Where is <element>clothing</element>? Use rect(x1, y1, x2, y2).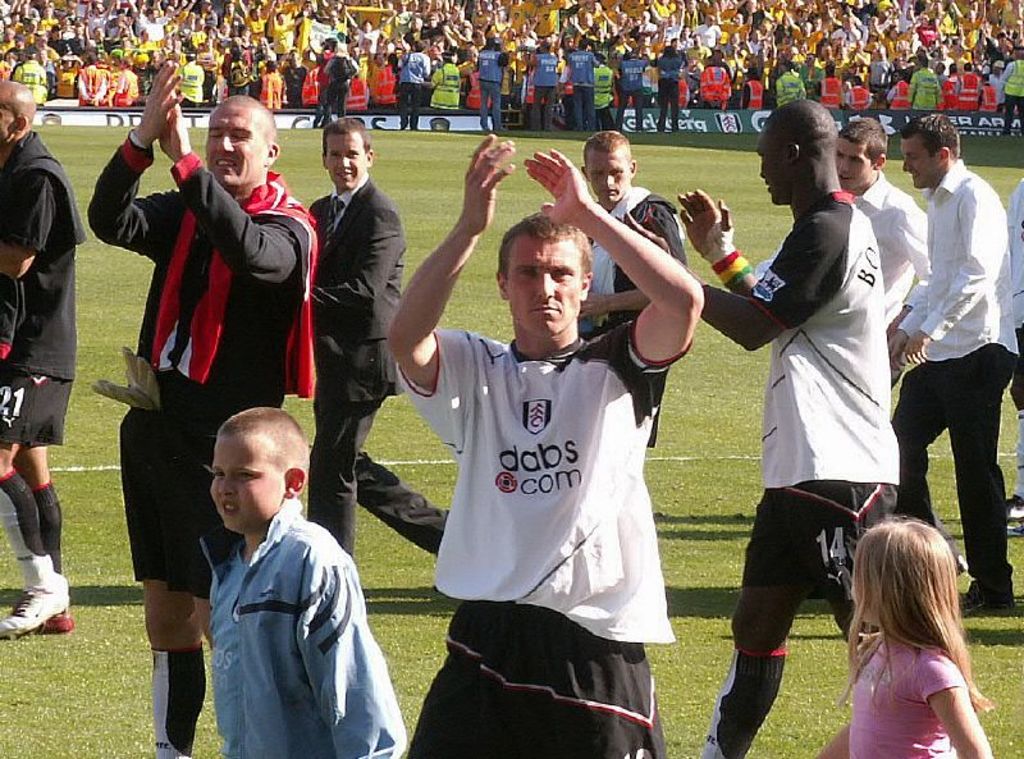
rect(398, 314, 690, 758).
